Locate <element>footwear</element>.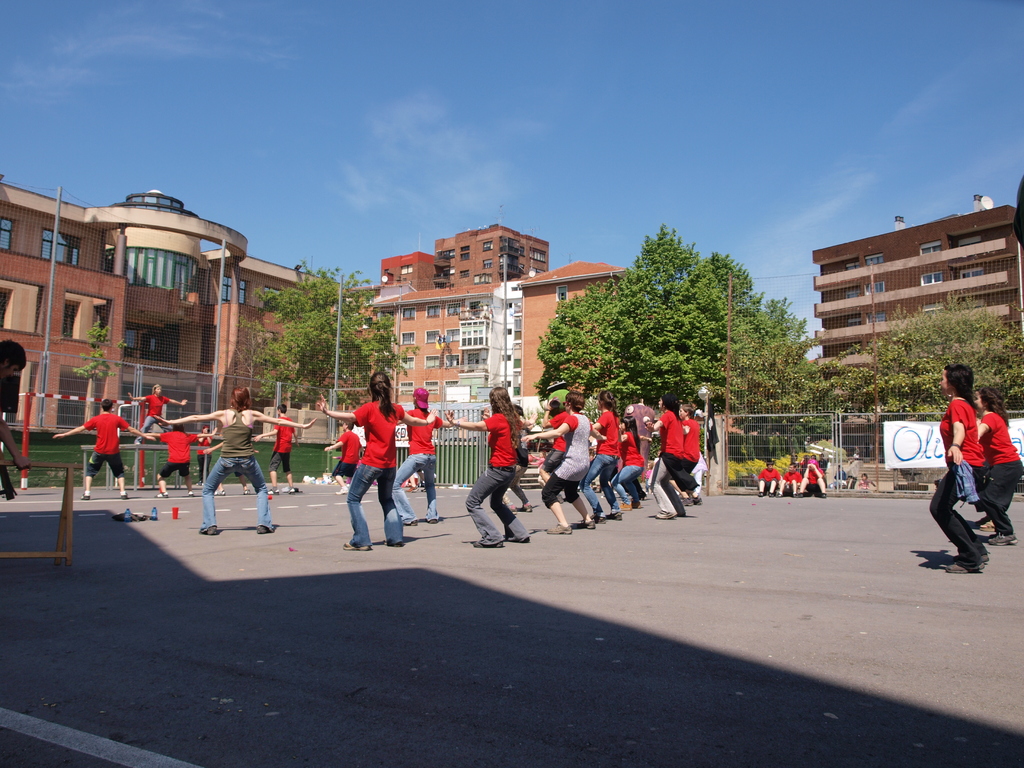
Bounding box: bbox=[195, 526, 223, 537].
